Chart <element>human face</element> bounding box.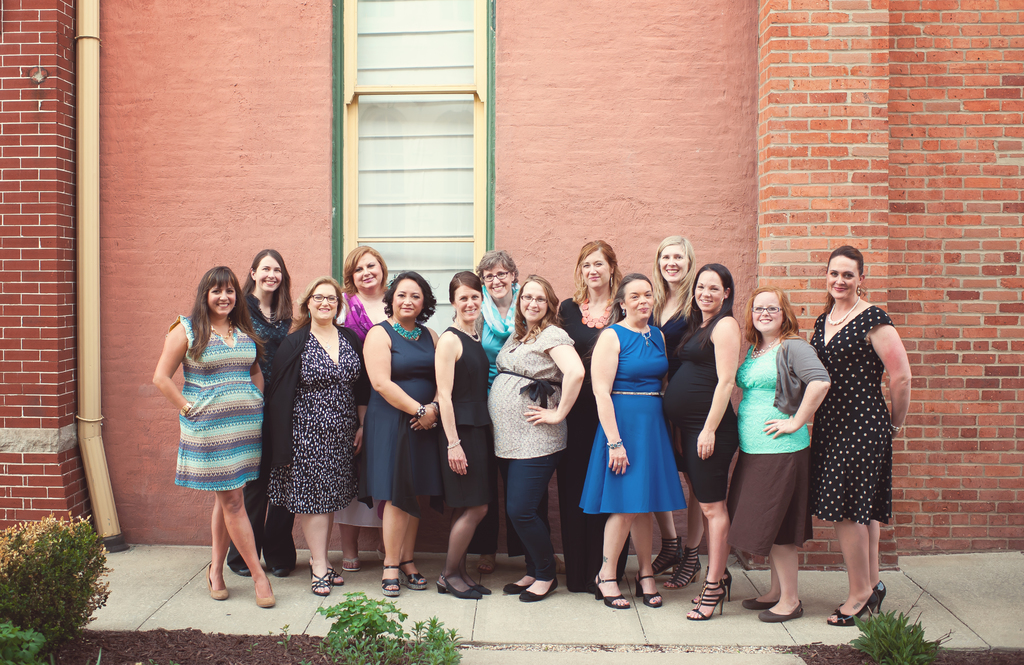
Charted: {"left": 517, "top": 282, "right": 547, "bottom": 324}.
